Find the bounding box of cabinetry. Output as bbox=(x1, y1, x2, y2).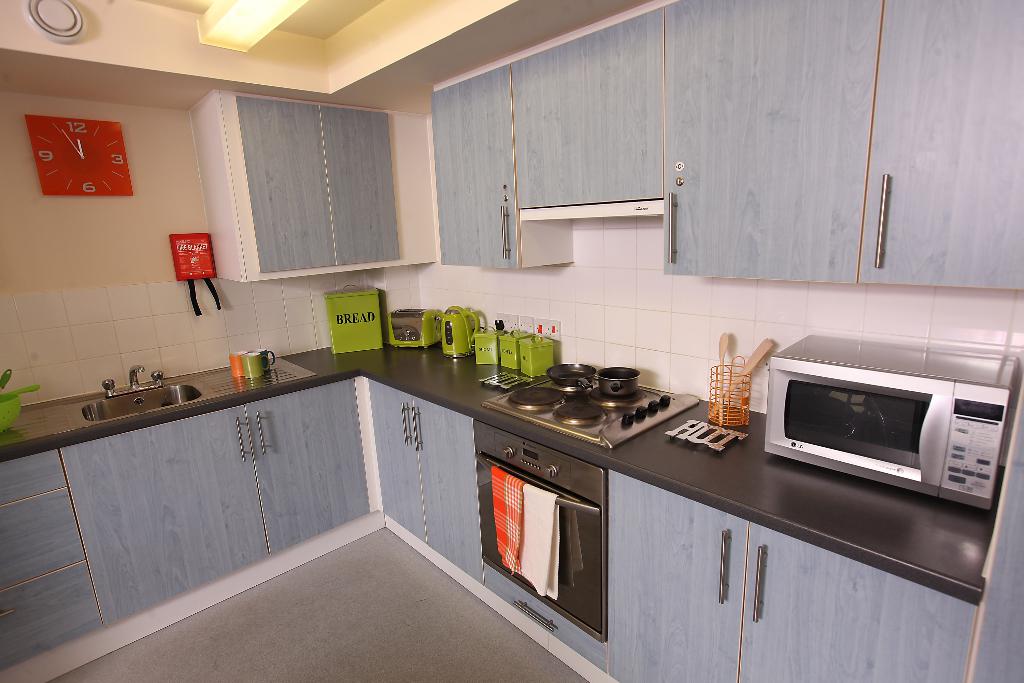
bbox=(599, 474, 983, 682).
